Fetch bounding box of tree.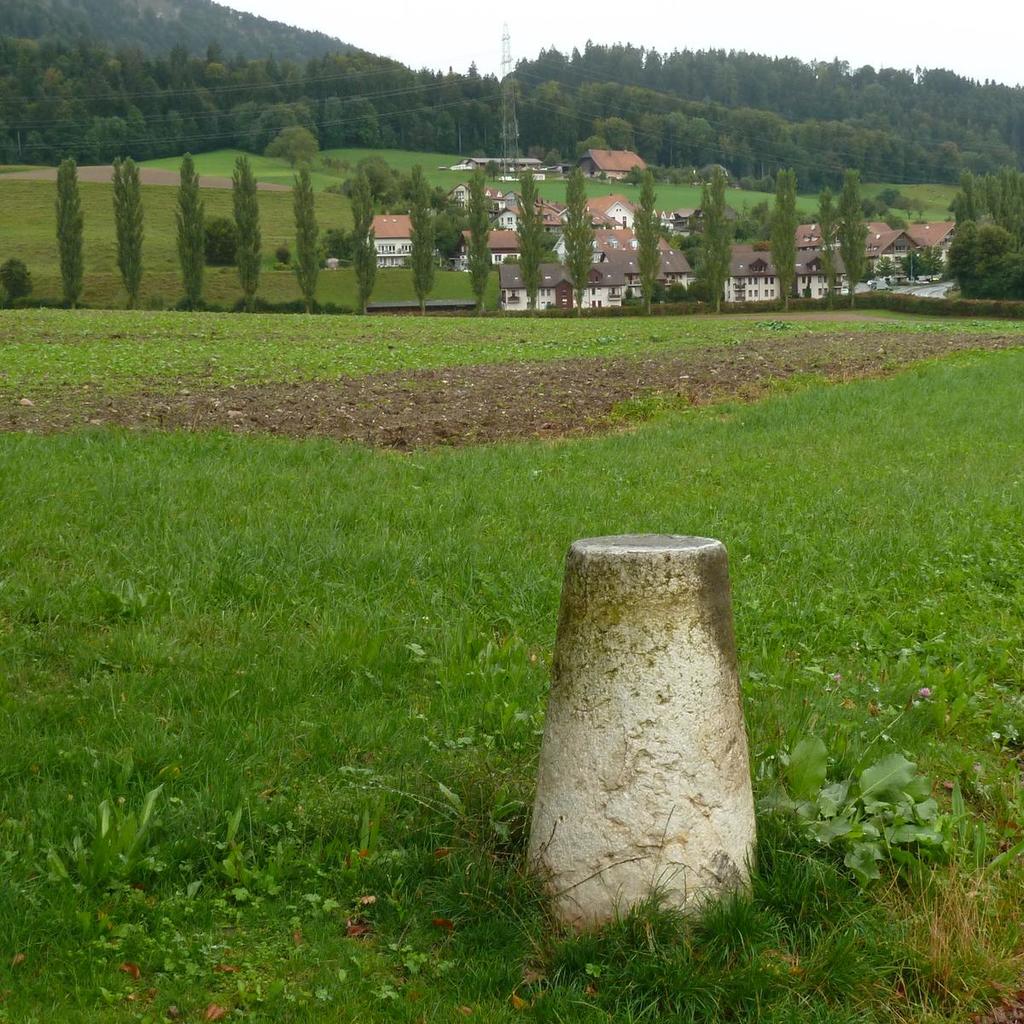
Bbox: (left=412, top=168, right=424, bottom=315).
